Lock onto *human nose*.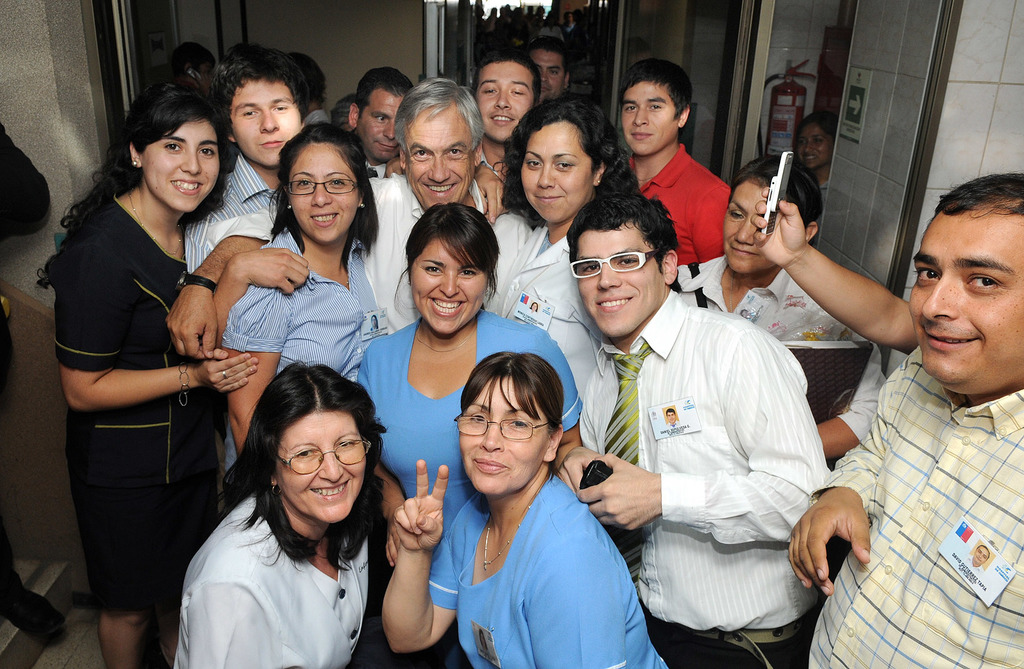
Locked: Rect(732, 213, 755, 246).
